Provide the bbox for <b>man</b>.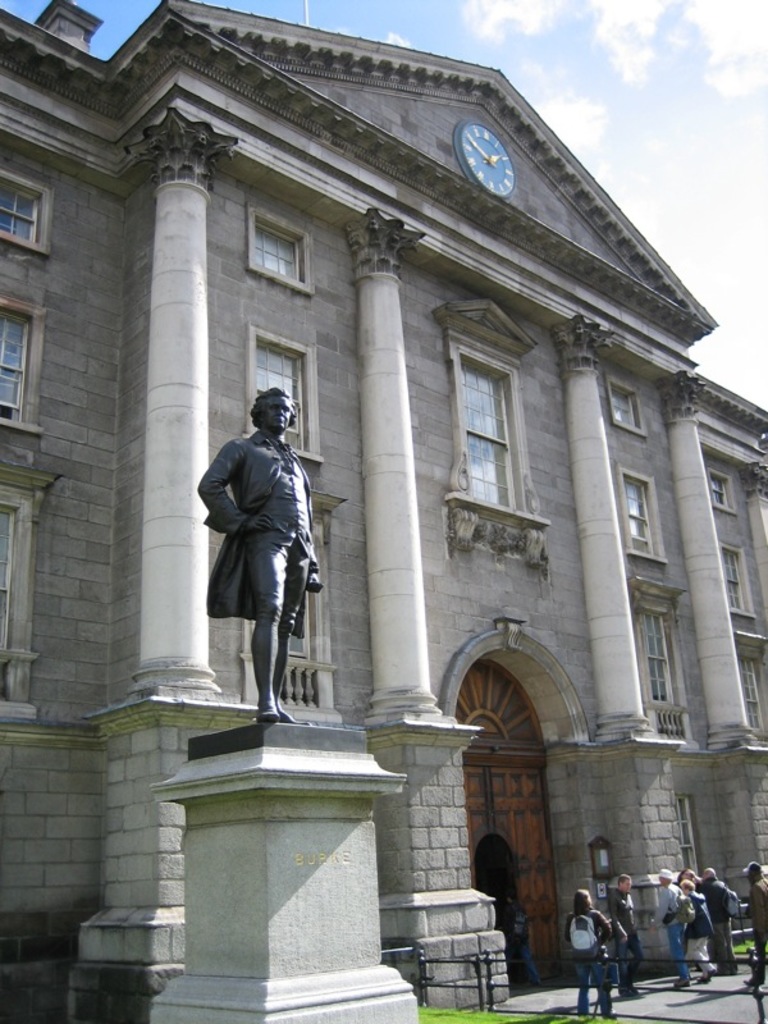
pyautogui.locateOnScreen(644, 863, 692, 988).
